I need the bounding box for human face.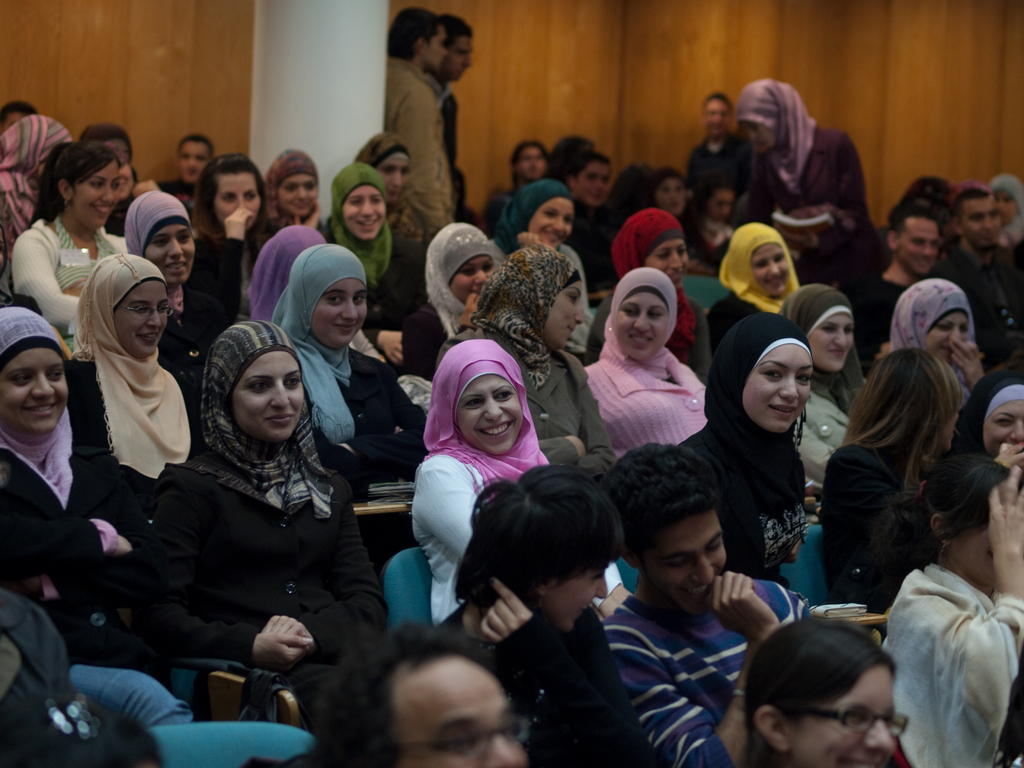
Here it is: 449:47:472:73.
